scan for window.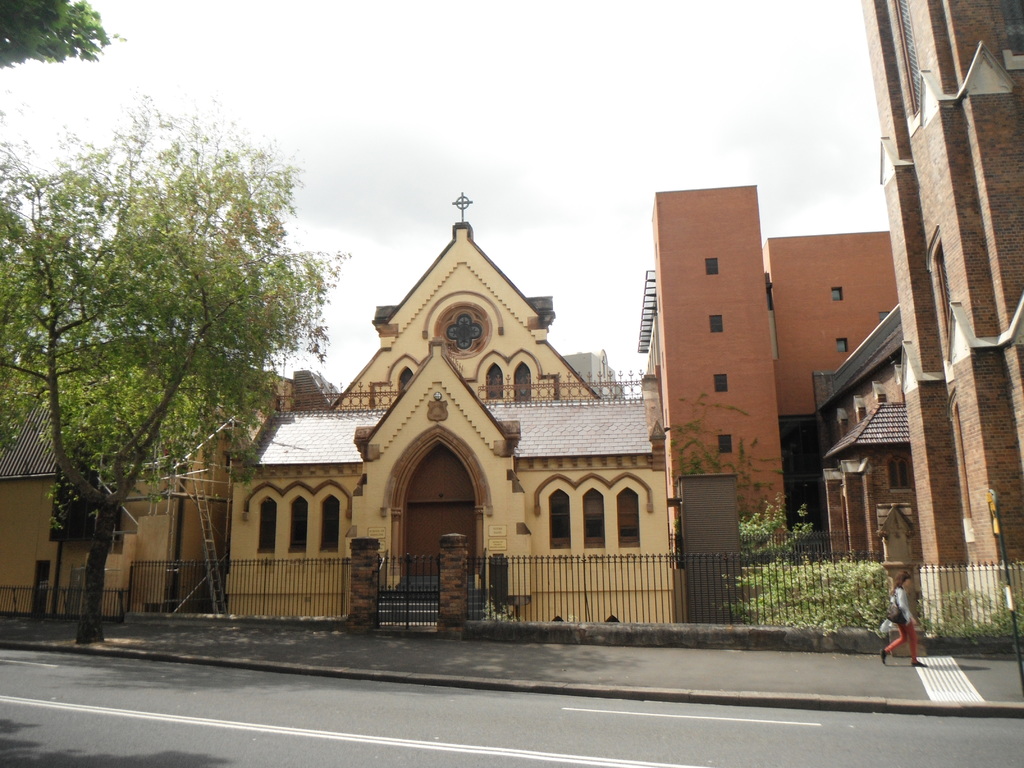
Scan result: {"x1": 515, "y1": 362, "x2": 529, "y2": 400}.
